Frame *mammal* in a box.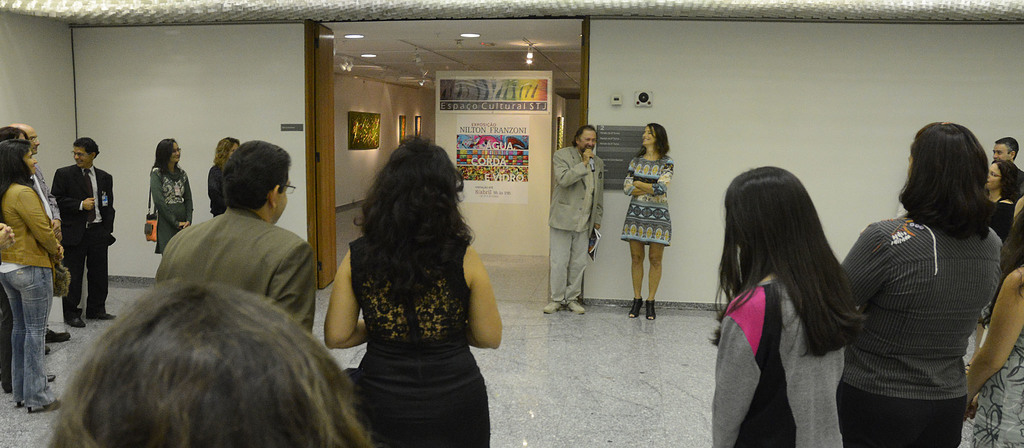
BBox(8, 124, 72, 342).
